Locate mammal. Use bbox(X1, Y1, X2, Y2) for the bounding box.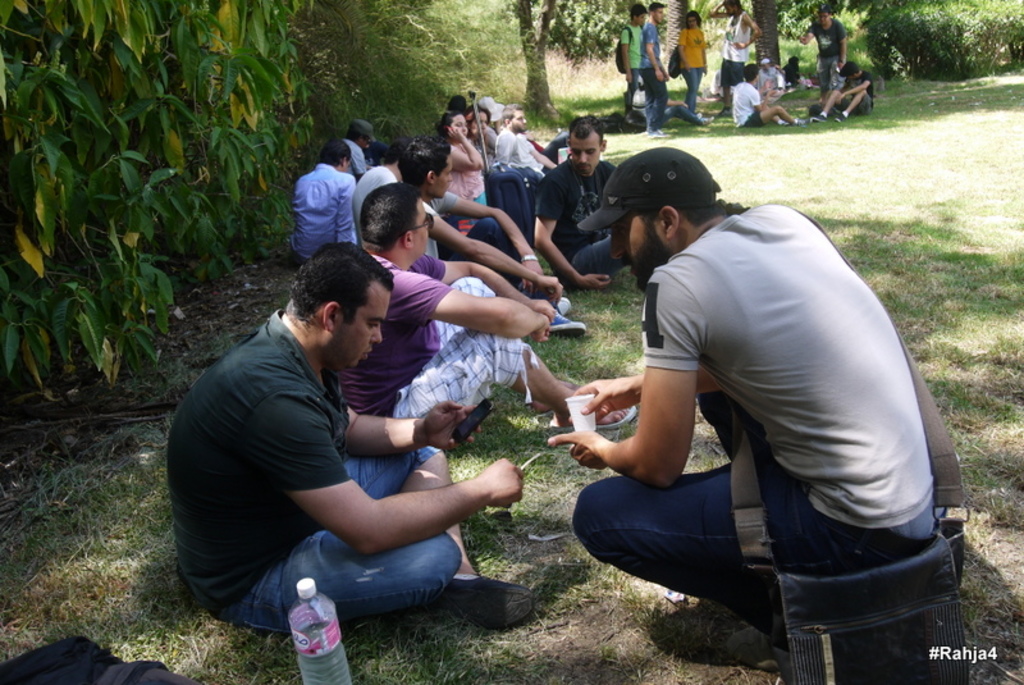
bbox(534, 118, 628, 288).
